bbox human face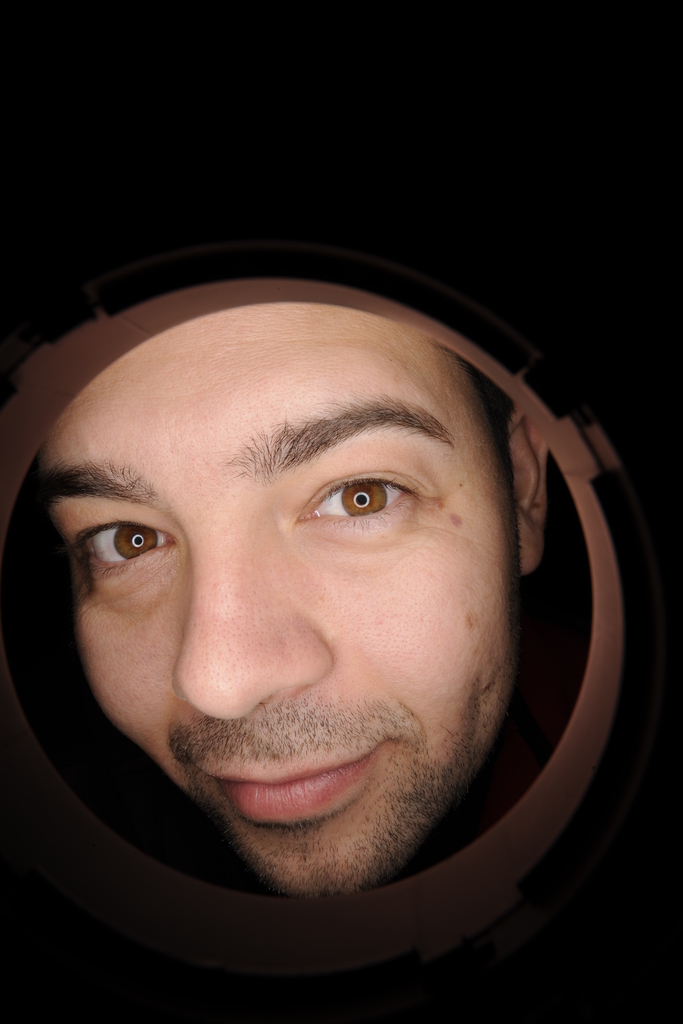
box=[45, 312, 527, 896]
